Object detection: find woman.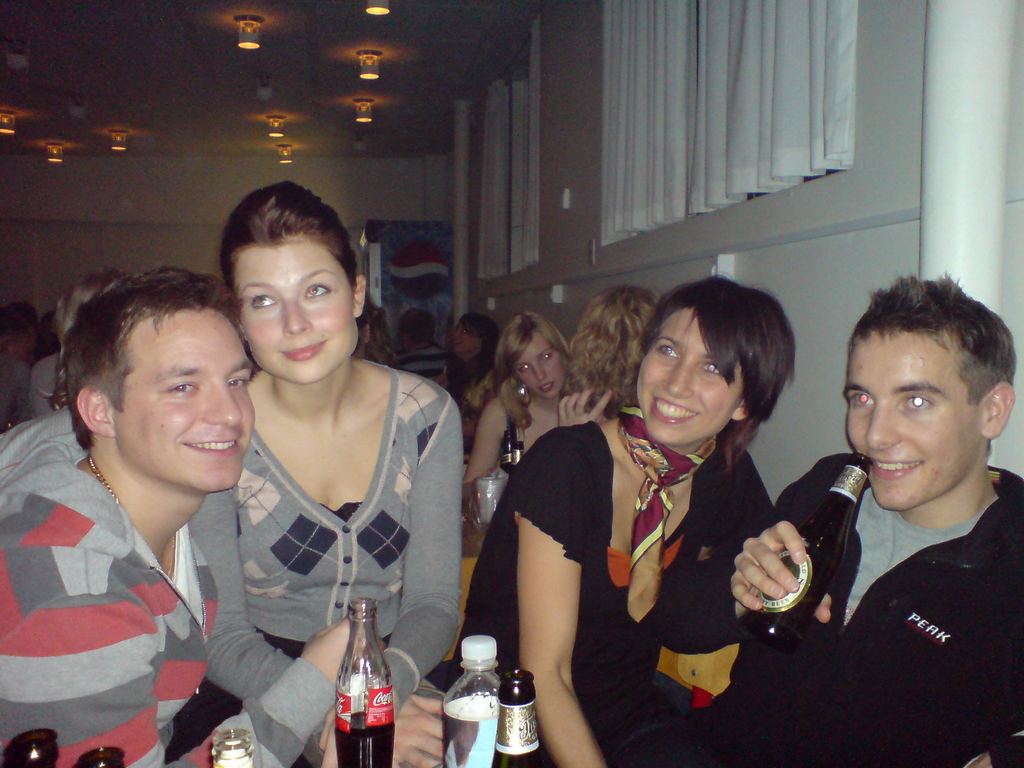
(x1=185, y1=182, x2=464, y2=767).
